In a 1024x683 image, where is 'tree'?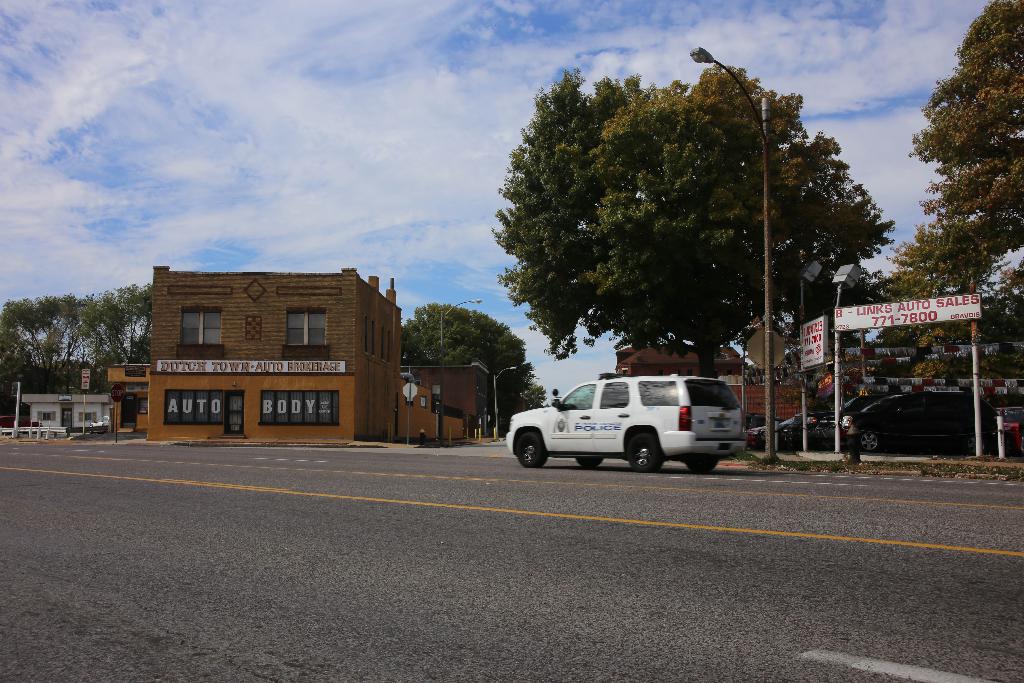
{"left": 391, "top": 283, "right": 545, "bottom": 452}.
